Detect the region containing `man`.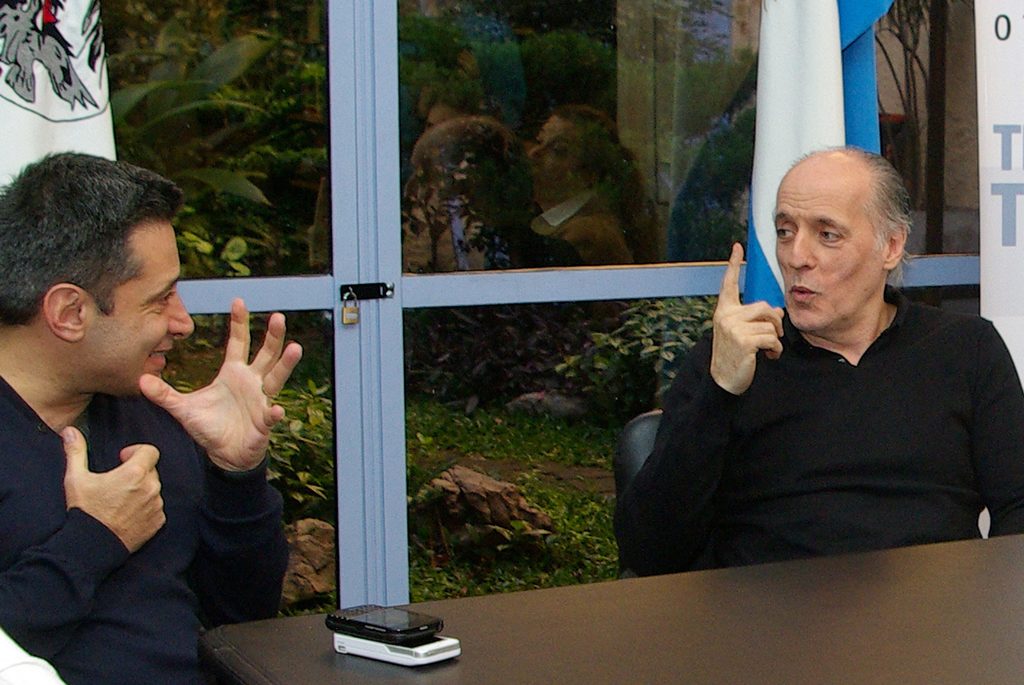
x1=628, y1=143, x2=1018, y2=549.
